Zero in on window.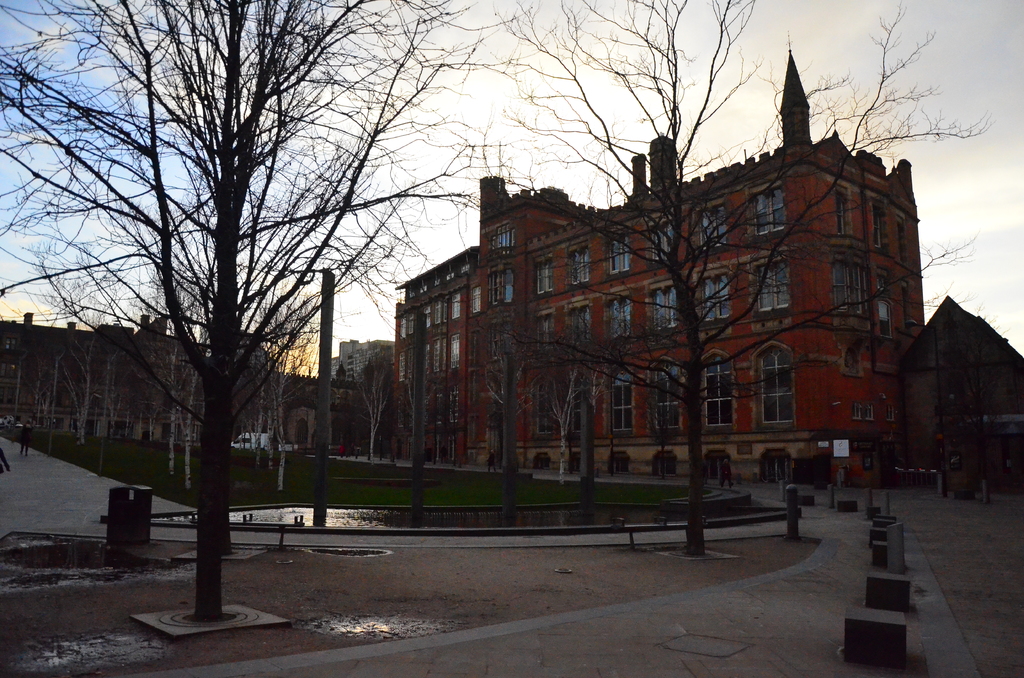
Zeroed in: <bbox>398, 402, 404, 427</bbox>.
